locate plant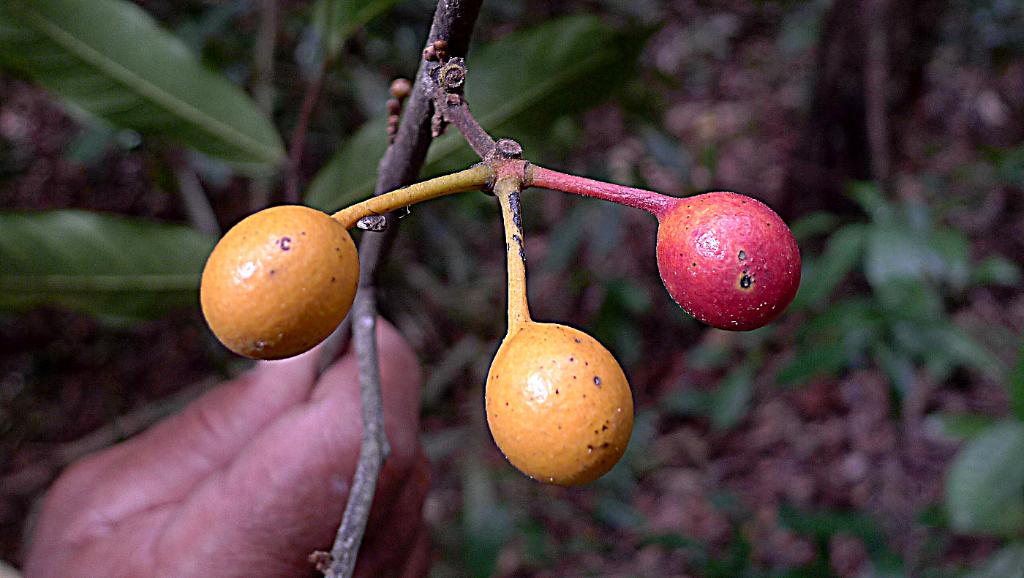
<bbox>913, 387, 1023, 577</bbox>
